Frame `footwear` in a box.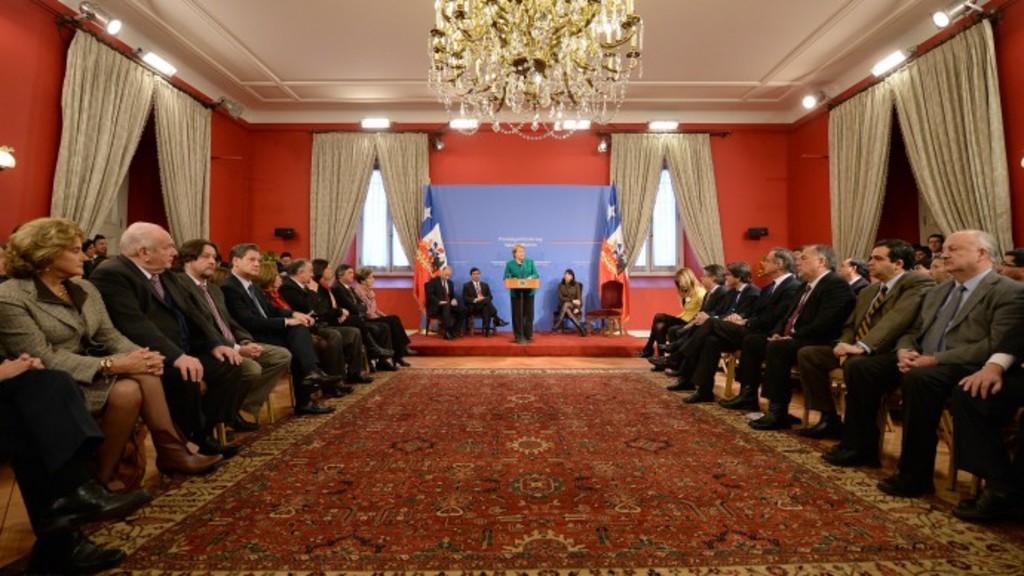
locate(445, 325, 456, 338).
